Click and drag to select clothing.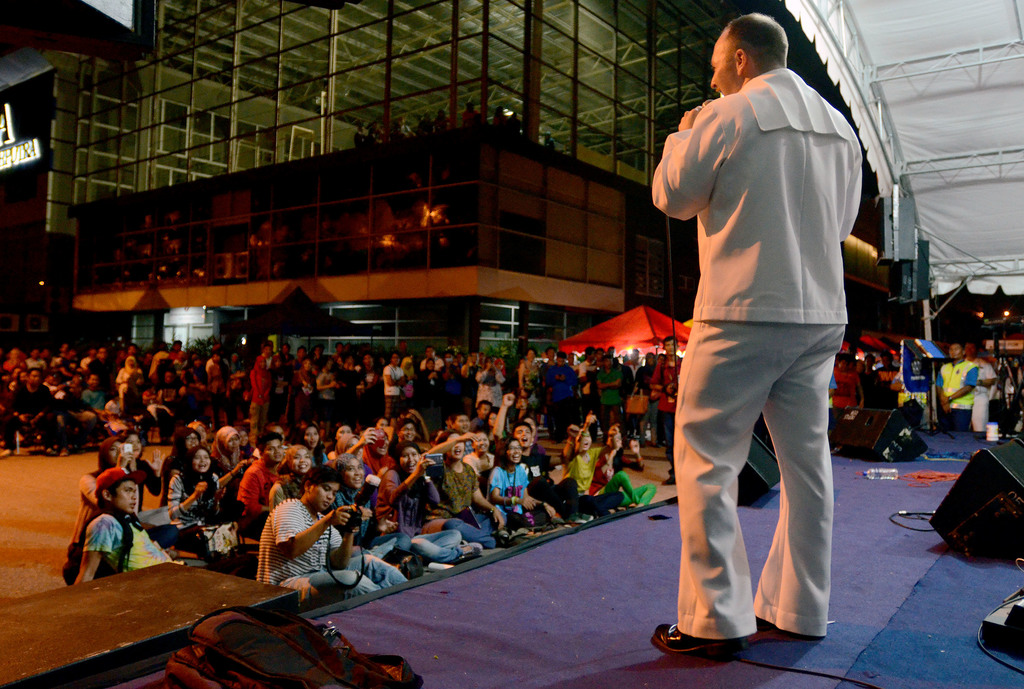
Selection: x1=827 y1=362 x2=862 y2=416.
